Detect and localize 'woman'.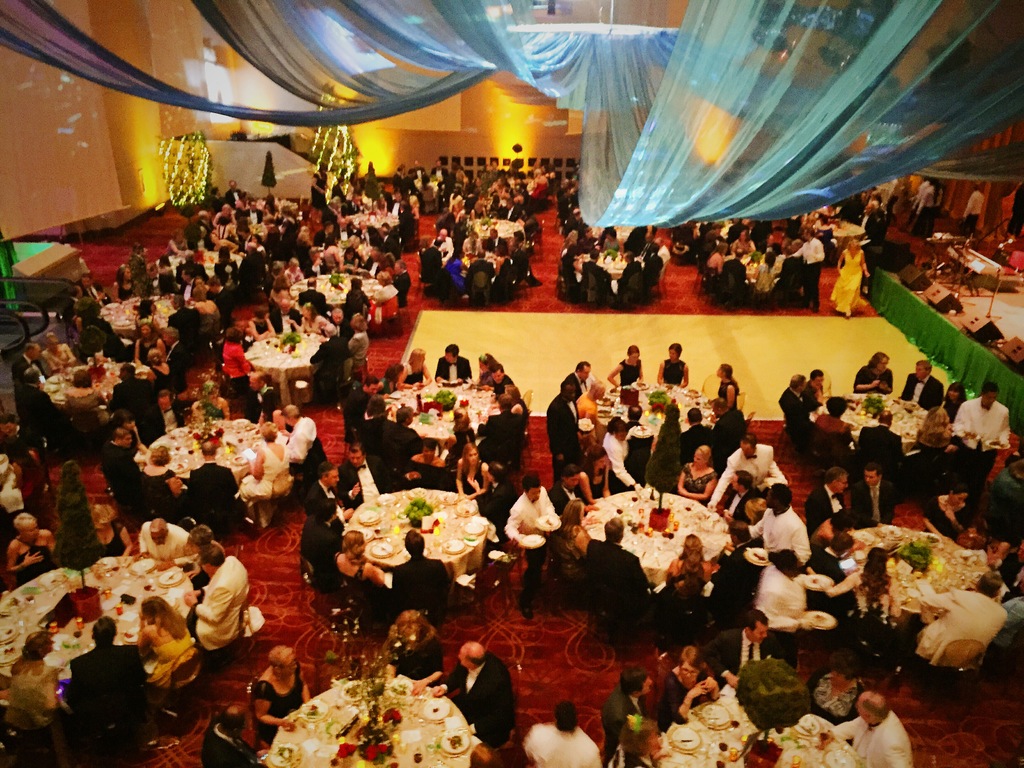
Localized at BBox(266, 276, 296, 310).
